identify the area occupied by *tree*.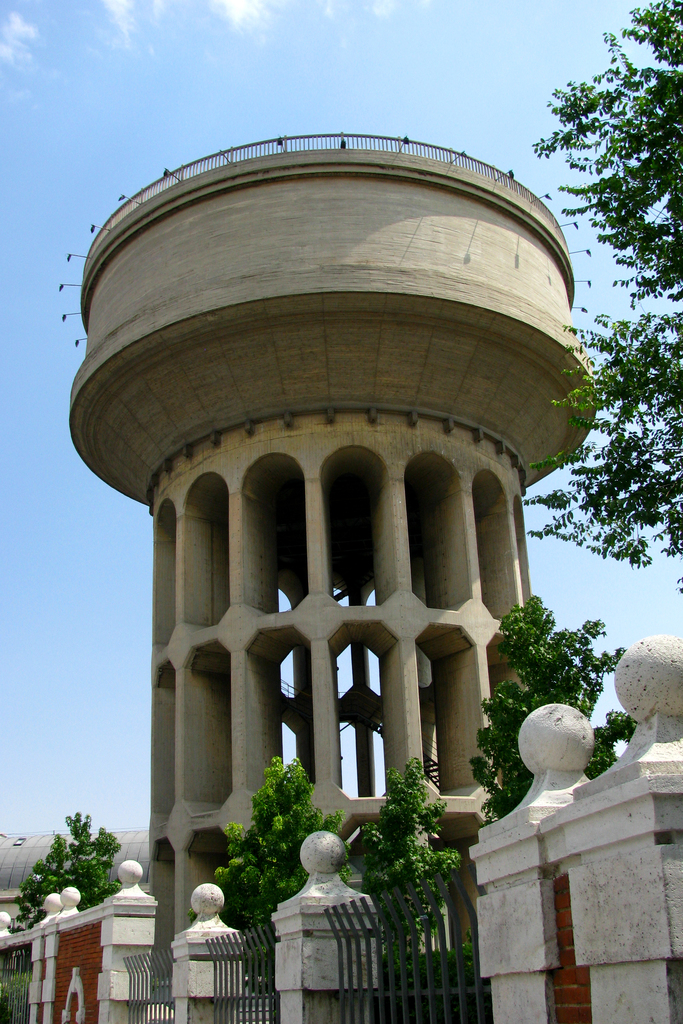
Area: box=[29, 810, 113, 931].
